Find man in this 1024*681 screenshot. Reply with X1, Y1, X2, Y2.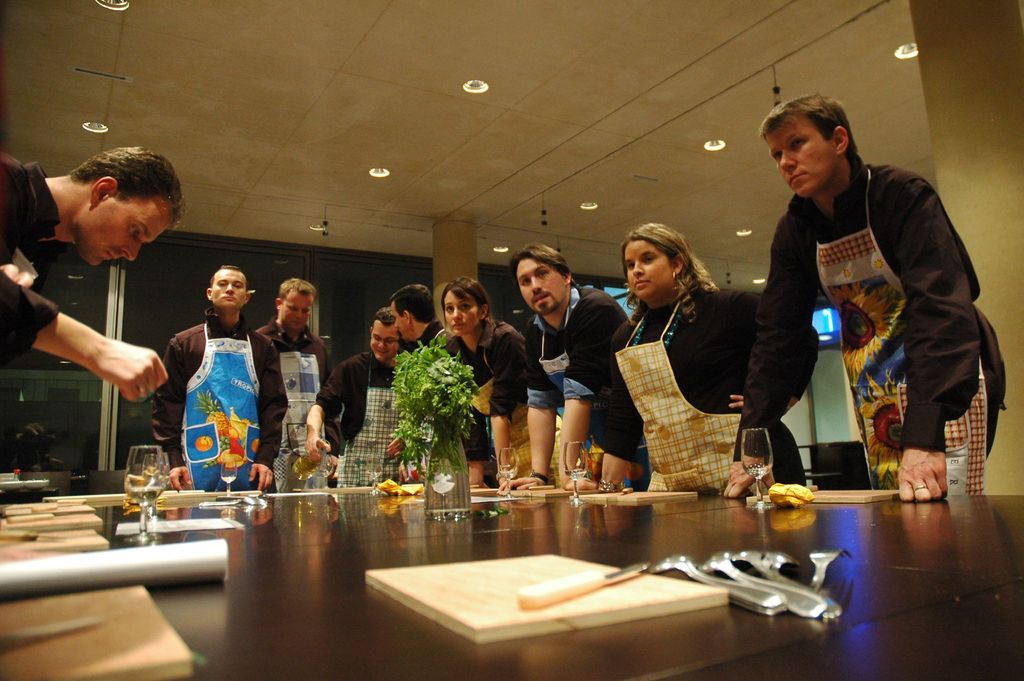
300, 304, 419, 494.
